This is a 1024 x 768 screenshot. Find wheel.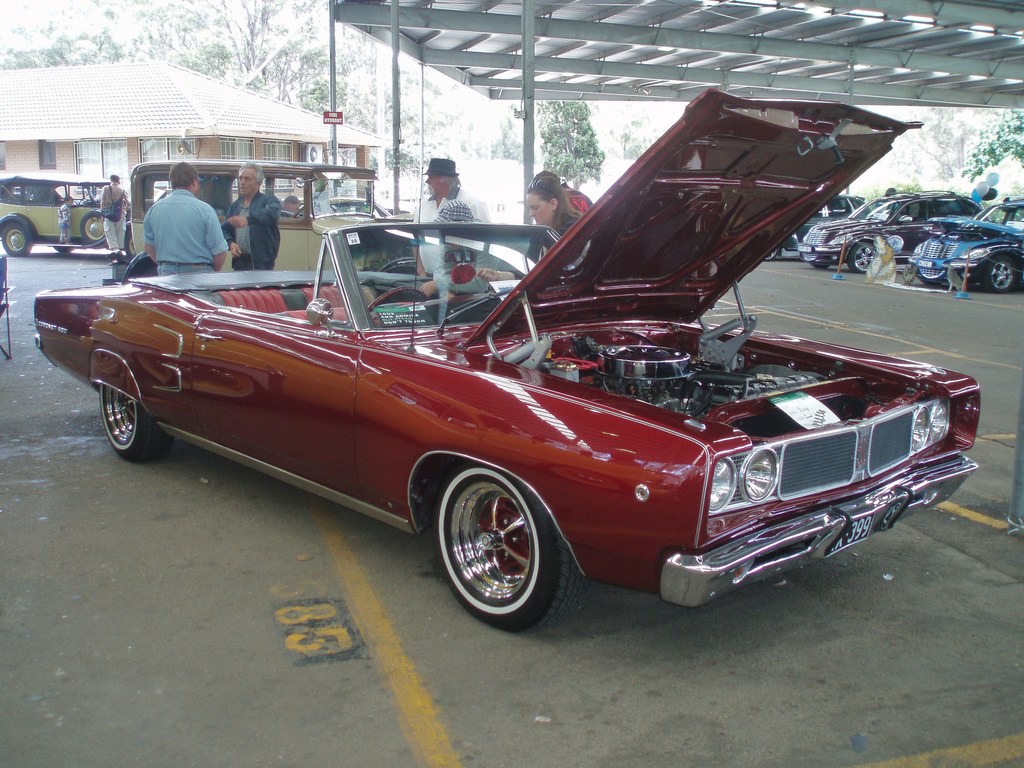
Bounding box: pyautogui.locateOnScreen(426, 452, 581, 634).
